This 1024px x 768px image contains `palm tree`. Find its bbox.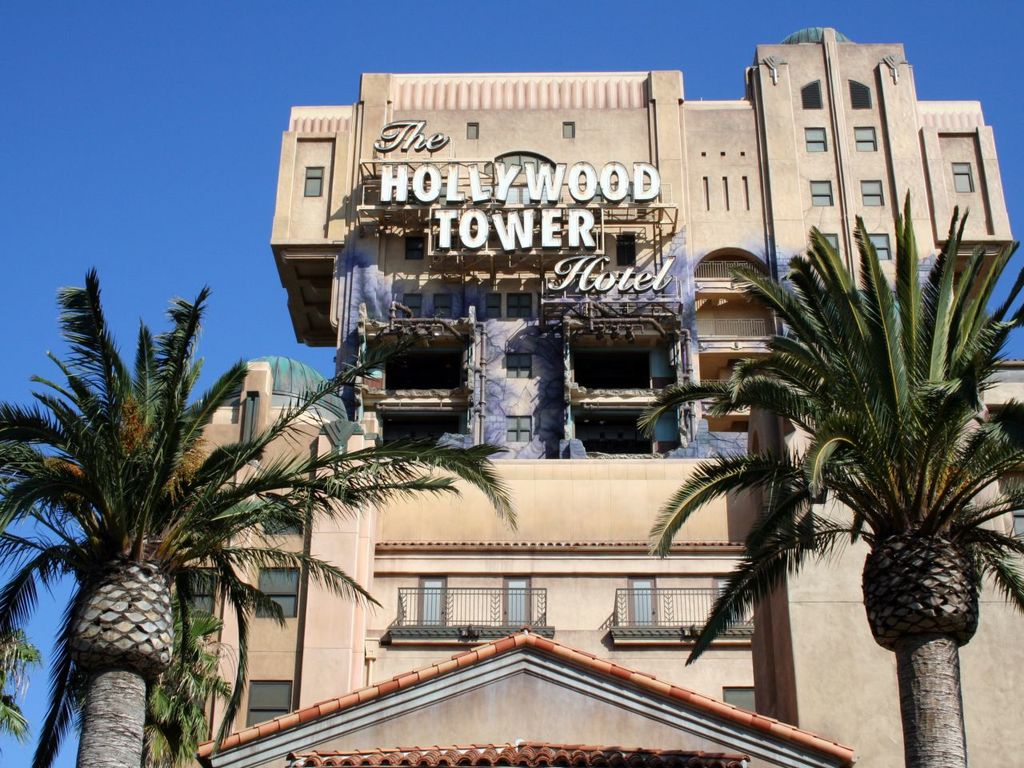
716, 224, 1005, 751.
